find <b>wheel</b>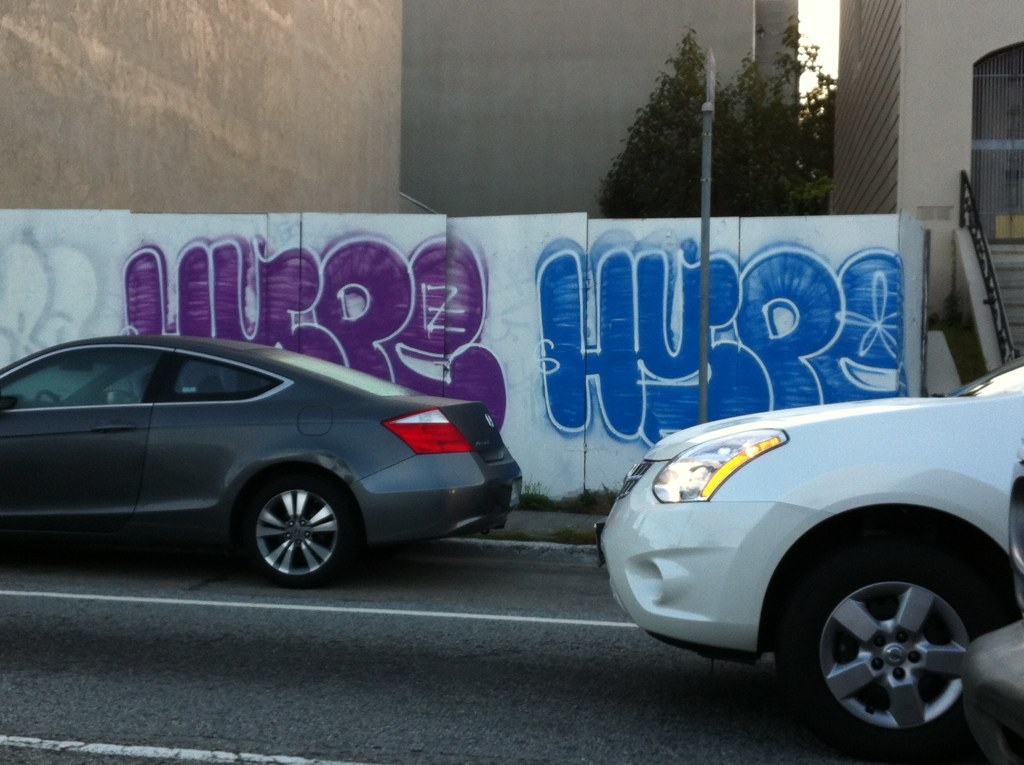
(x1=800, y1=544, x2=991, y2=747)
